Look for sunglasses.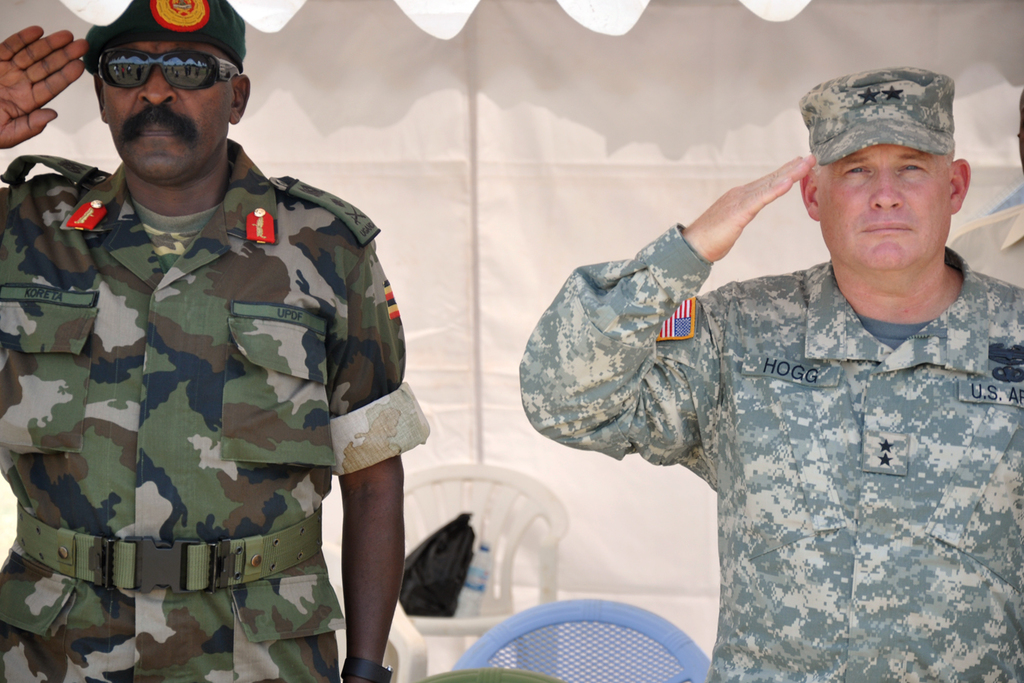
Found: [x1=96, y1=45, x2=241, y2=90].
